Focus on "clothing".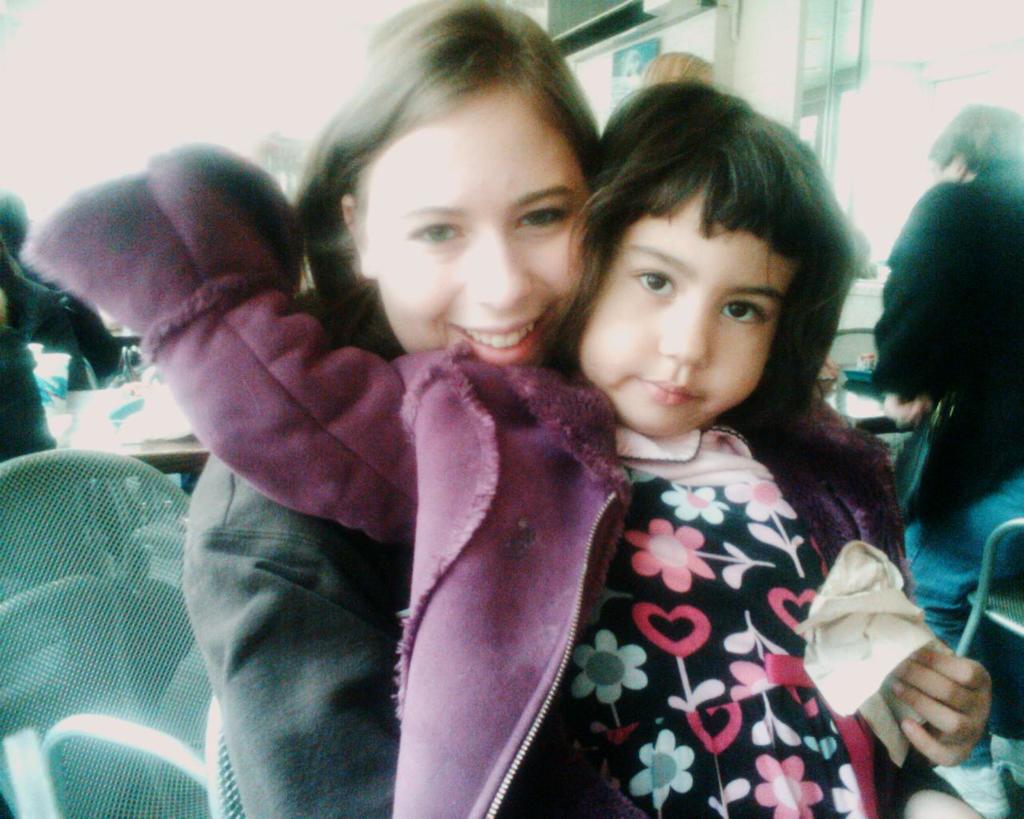
Focused at (left=17, top=138, right=902, bottom=818).
